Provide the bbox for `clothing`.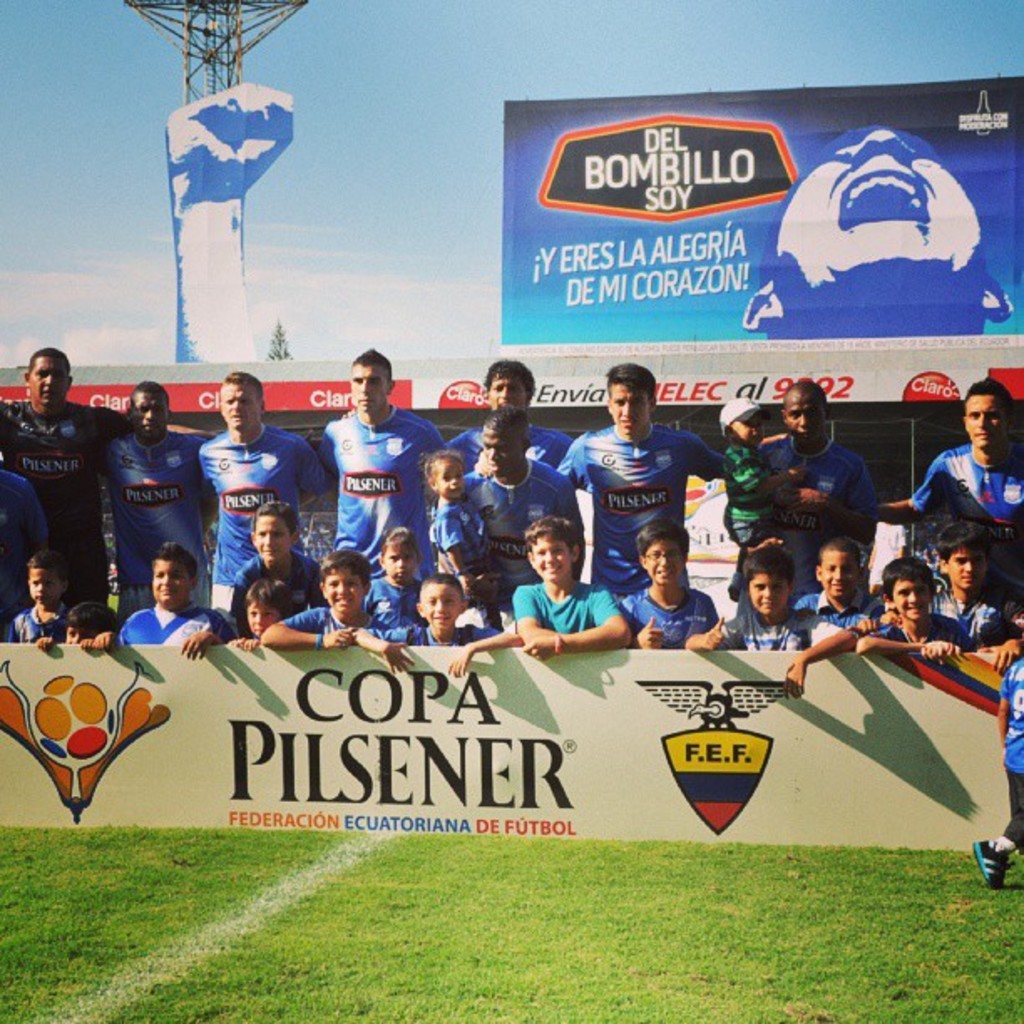
bbox=(0, 402, 125, 597).
